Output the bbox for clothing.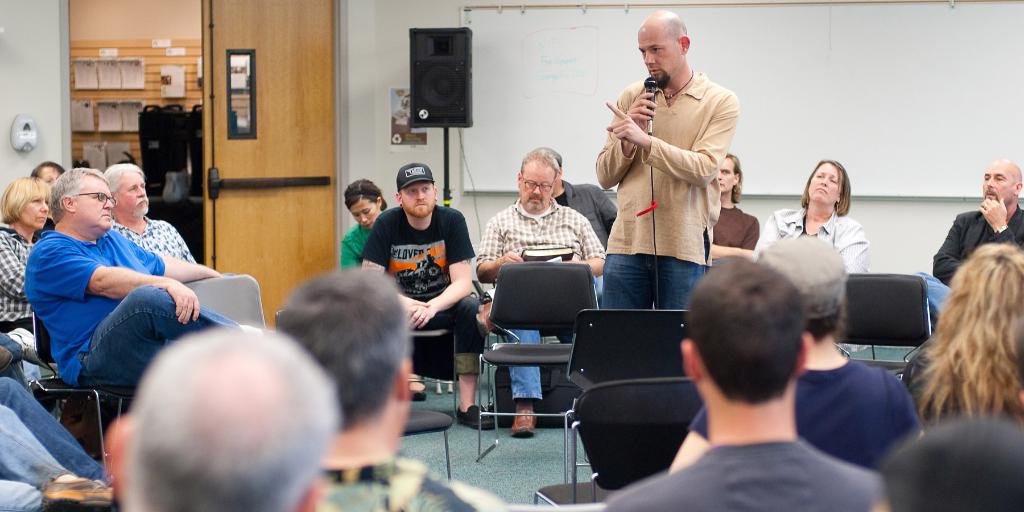
(left=359, top=196, right=485, bottom=388).
